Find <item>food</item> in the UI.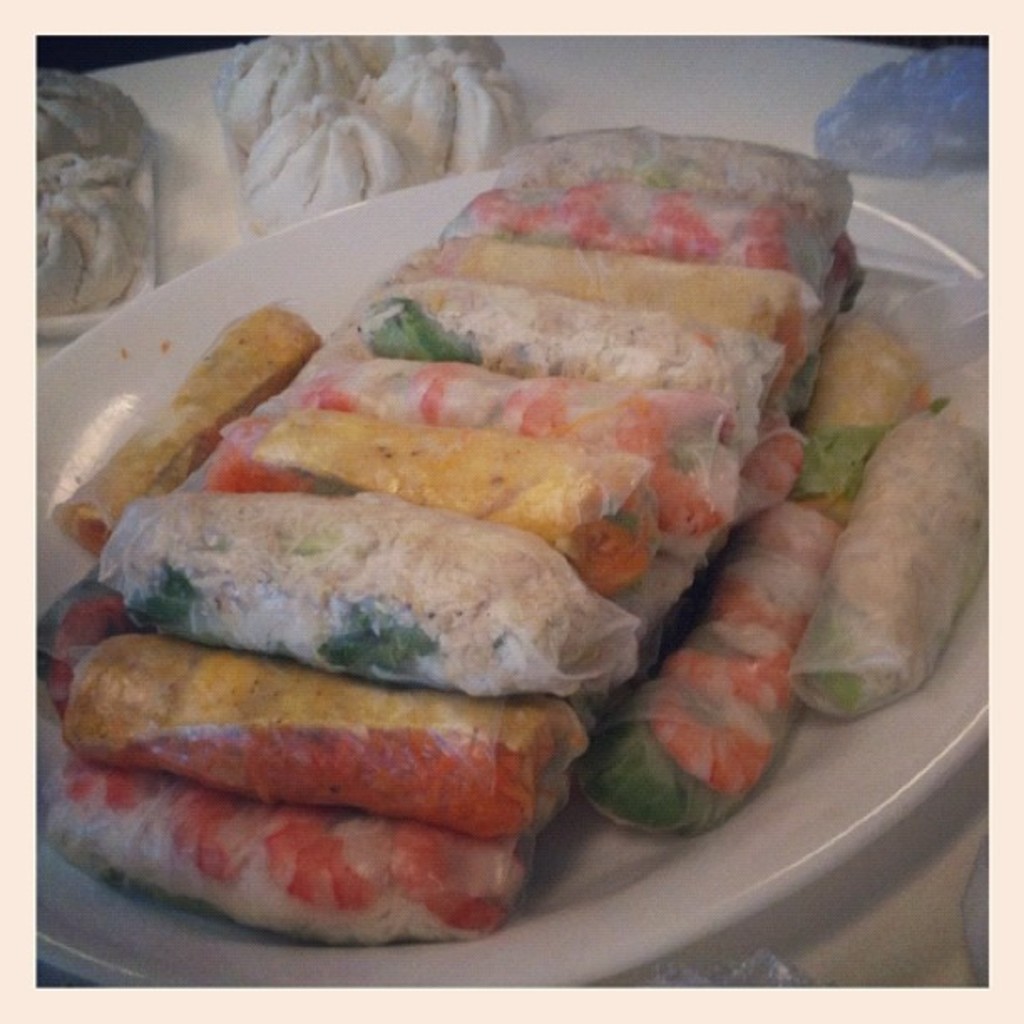
UI element at [75,164,934,883].
